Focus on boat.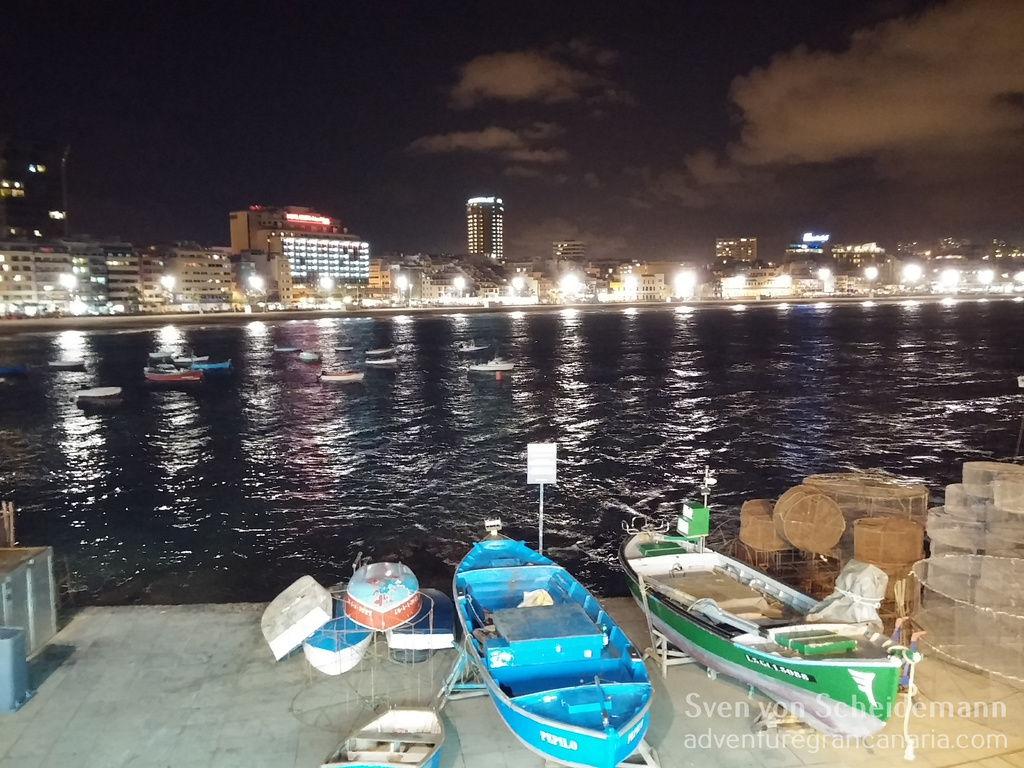
Focused at {"x1": 273, "y1": 342, "x2": 299, "y2": 352}.
